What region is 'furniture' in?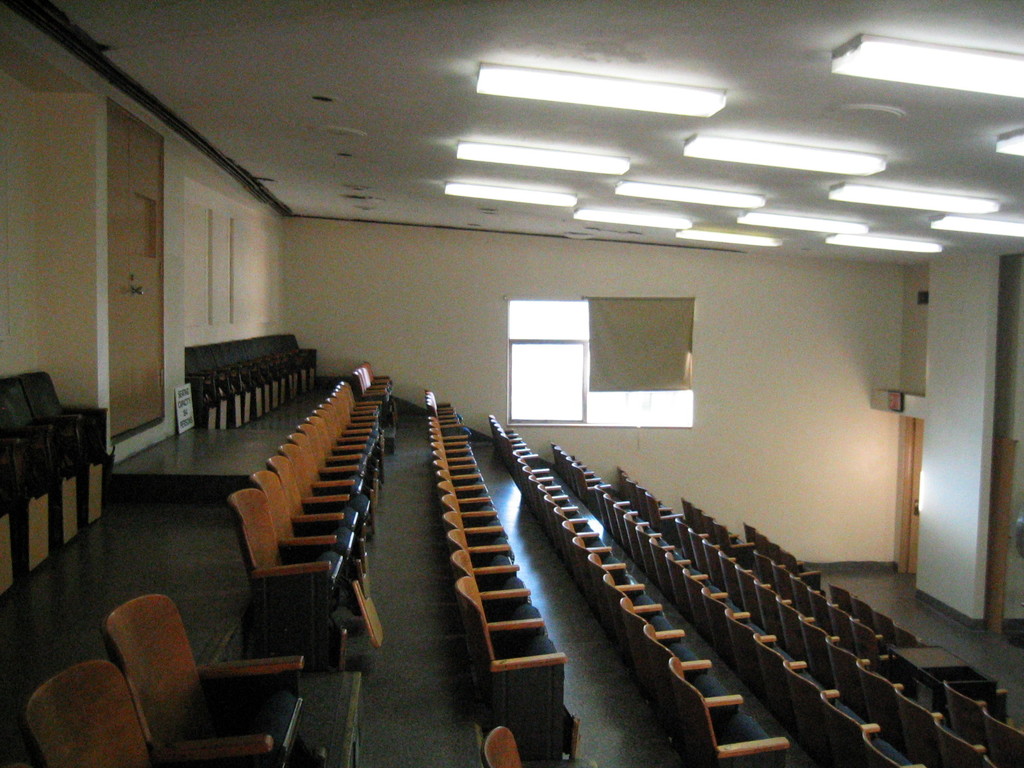
{"x1": 231, "y1": 364, "x2": 386, "y2": 666}.
